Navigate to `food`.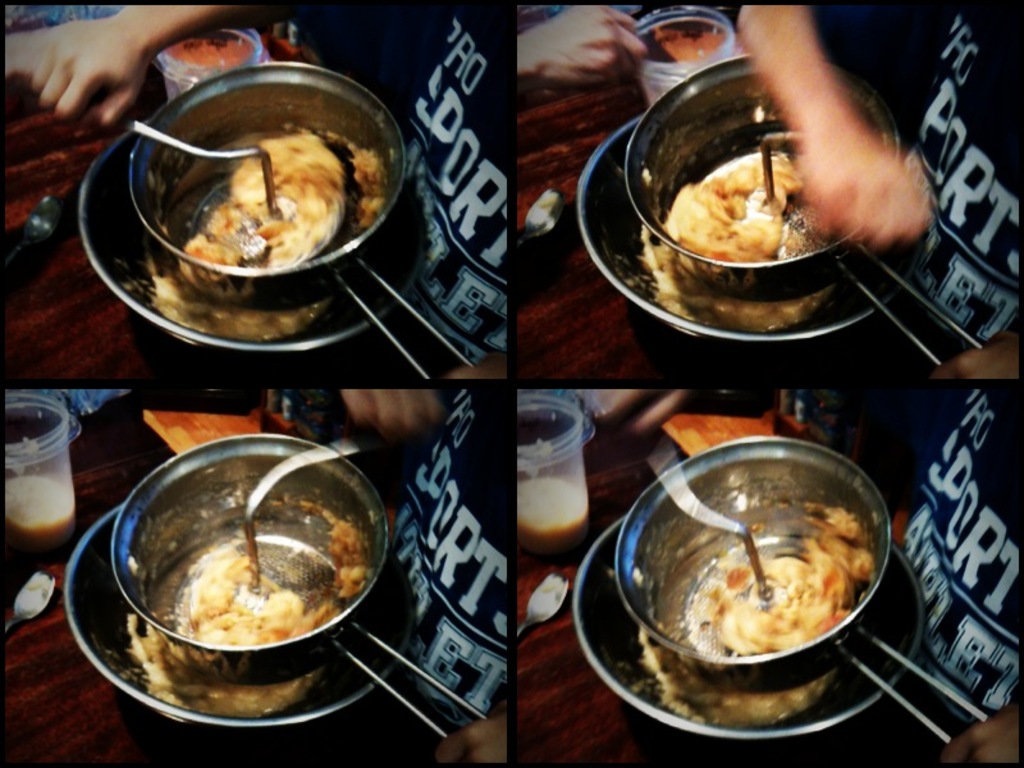
Navigation target: bbox=[146, 497, 369, 654].
